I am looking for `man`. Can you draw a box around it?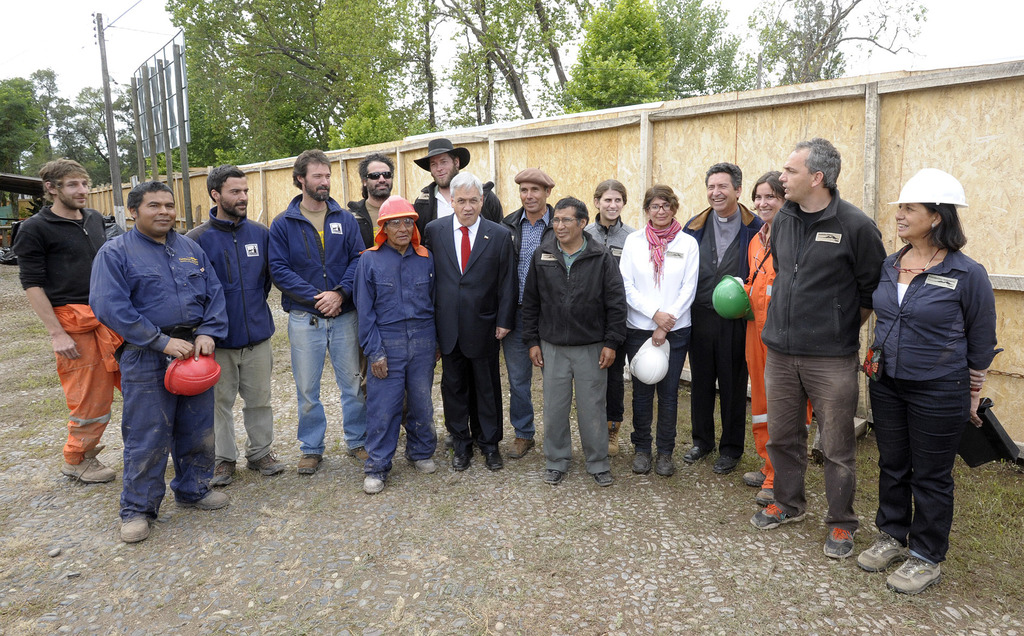
Sure, the bounding box is [16, 158, 129, 489].
